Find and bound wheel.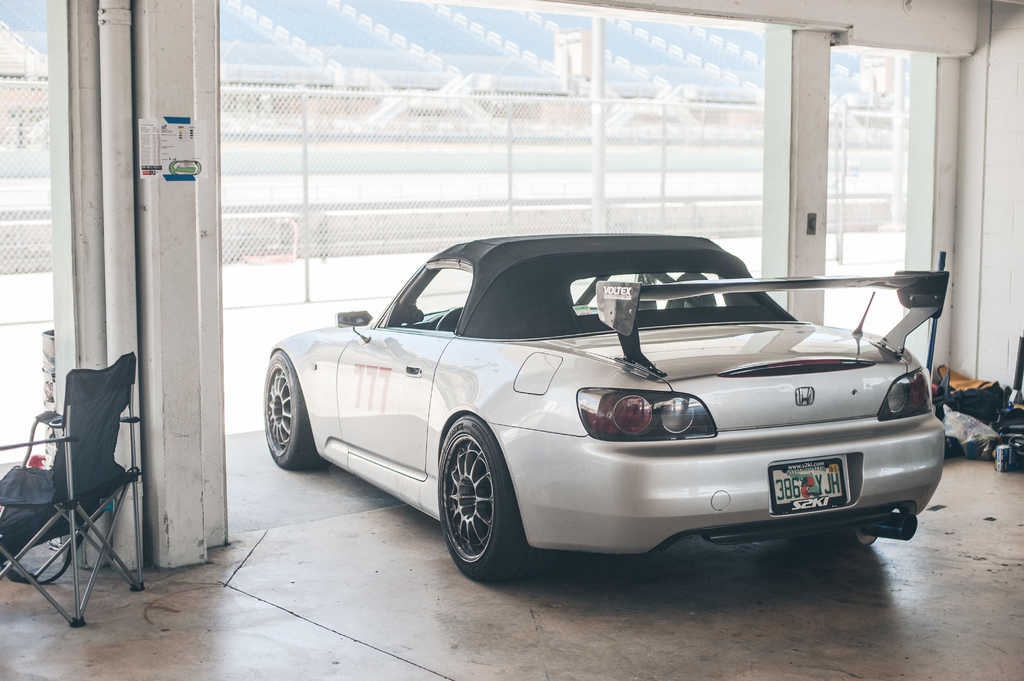
Bound: box(261, 349, 329, 469).
